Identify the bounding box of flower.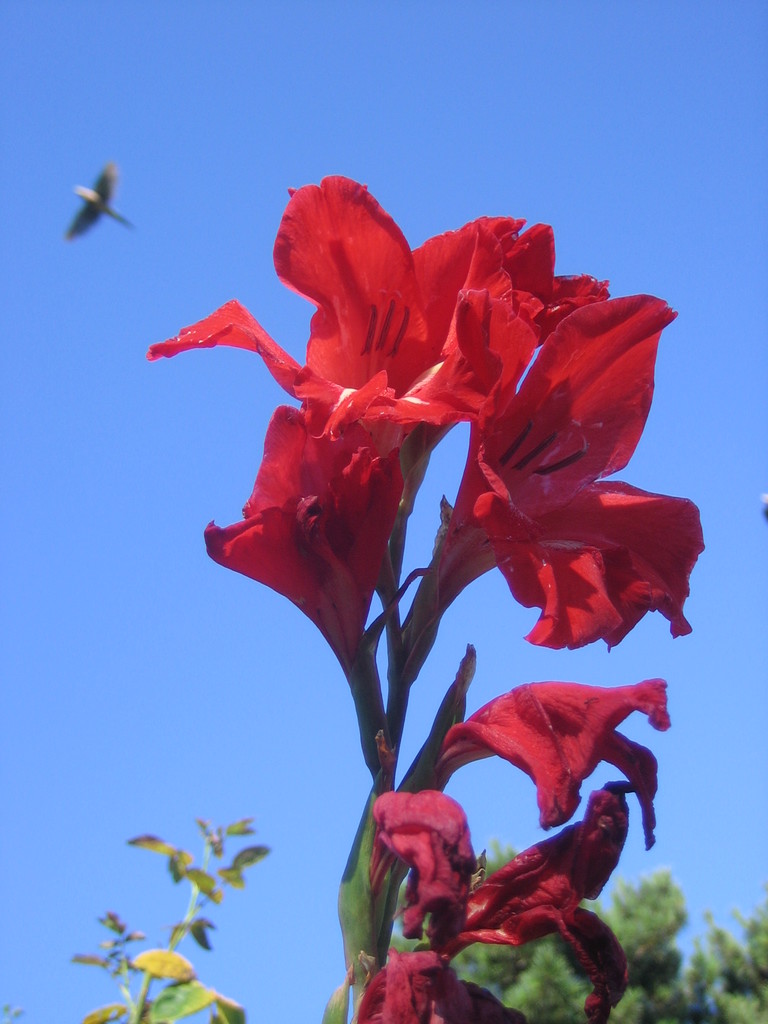
(x1=370, y1=776, x2=639, y2=974).
